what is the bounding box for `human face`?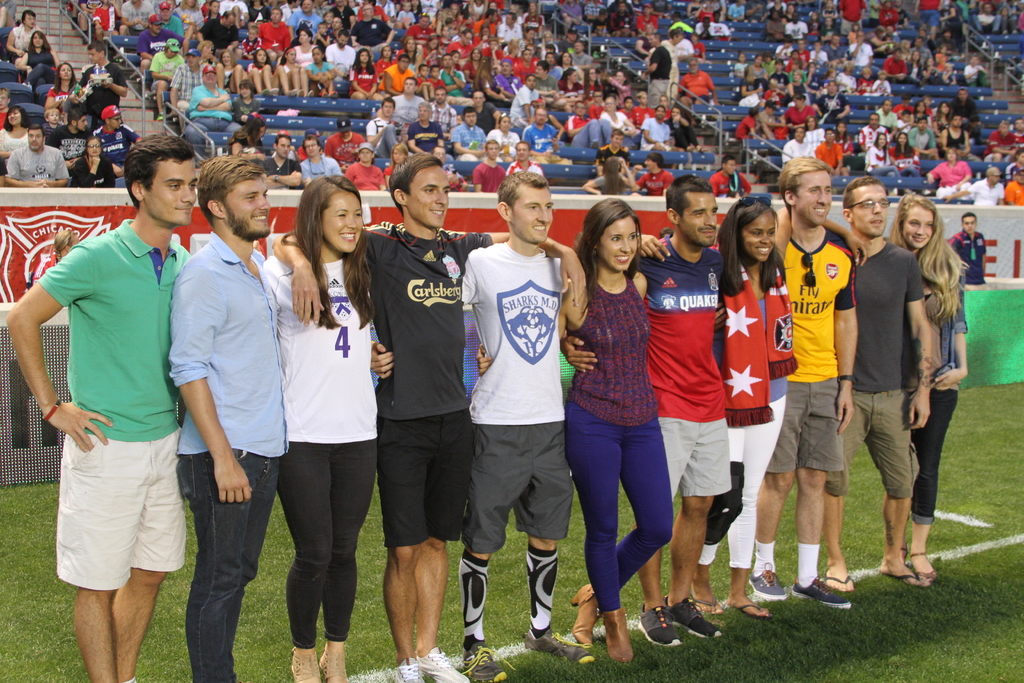
x1=405 y1=79 x2=414 y2=94.
